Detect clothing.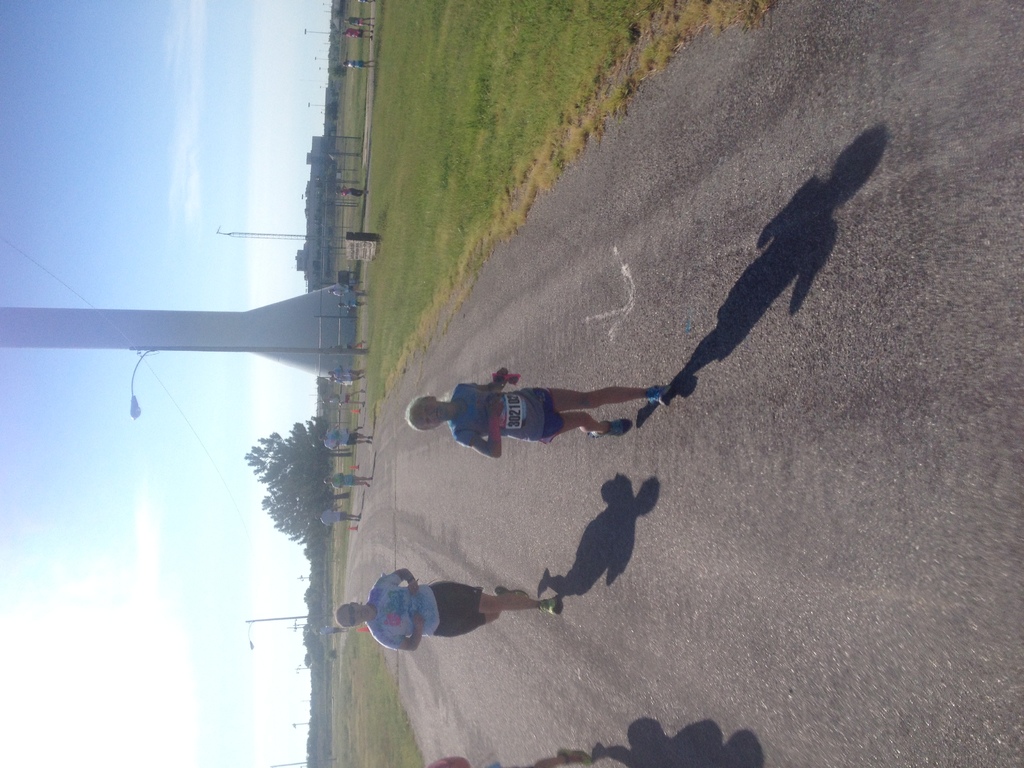
Detected at crop(323, 508, 350, 532).
